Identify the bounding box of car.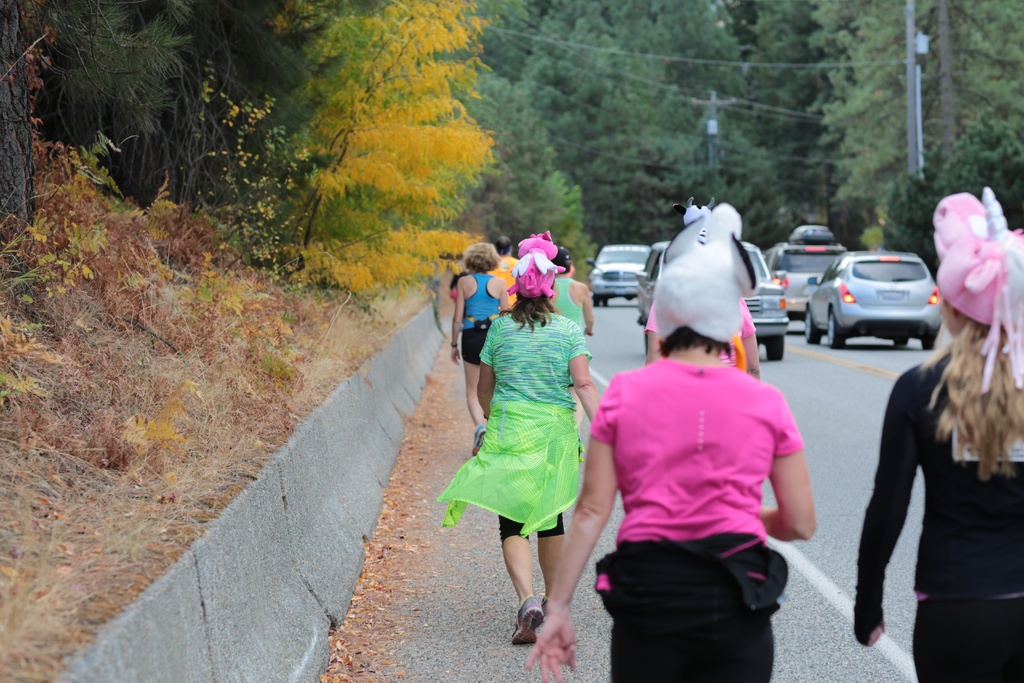
(left=641, top=232, right=786, bottom=359).
